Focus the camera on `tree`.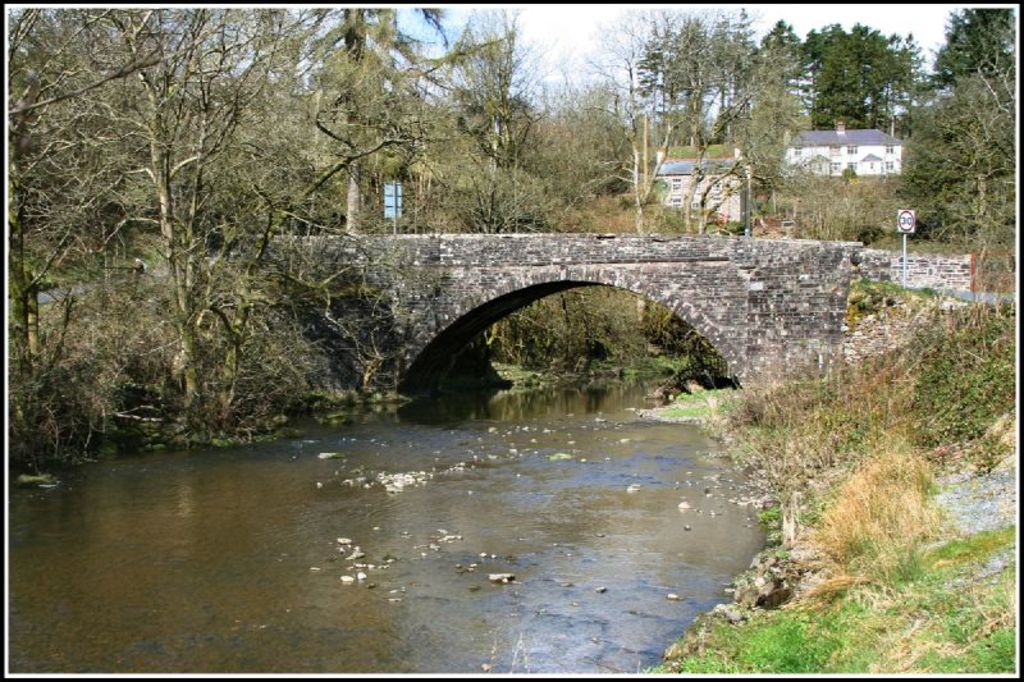
Focus region: BBox(0, 9, 114, 441).
